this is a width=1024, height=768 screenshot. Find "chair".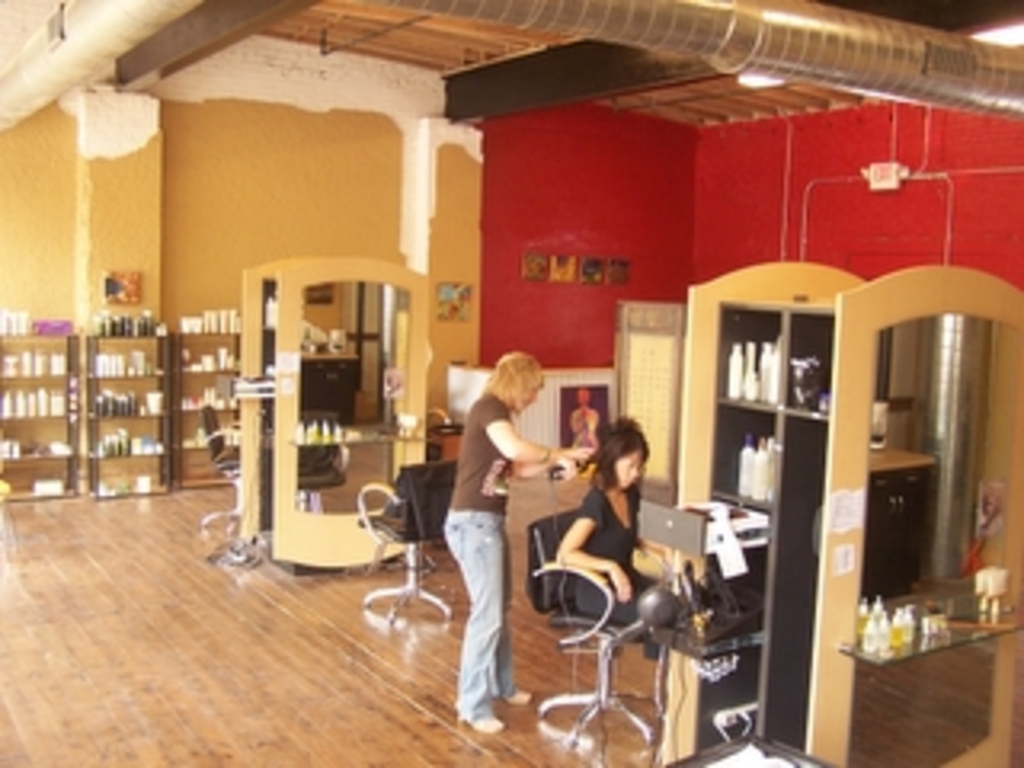
Bounding box: bbox=[195, 403, 250, 541].
